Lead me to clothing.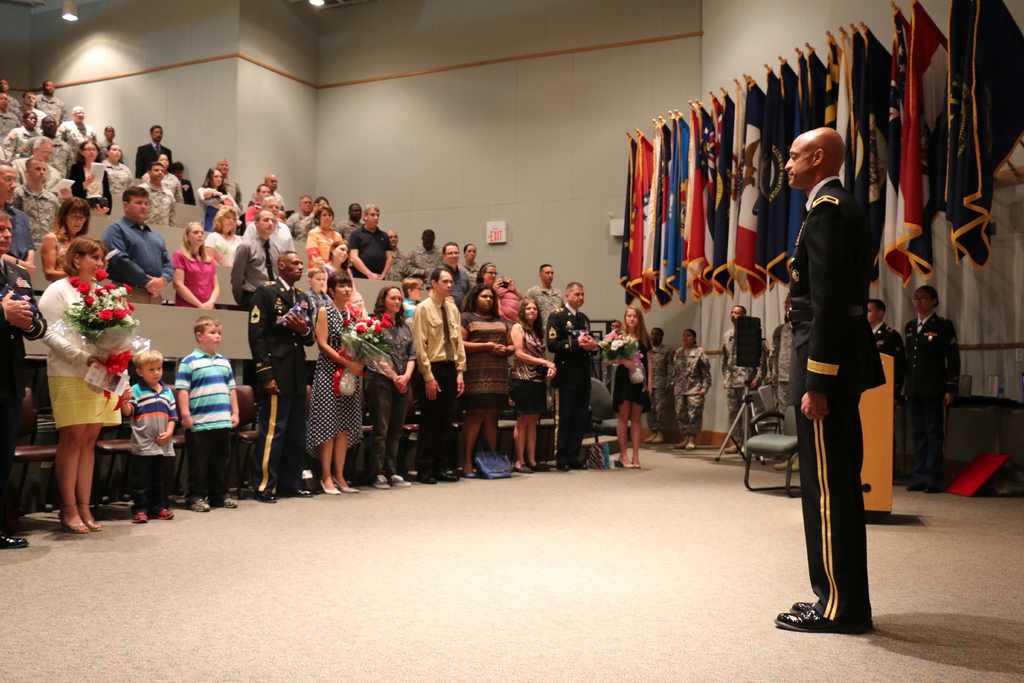
Lead to <region>452, 259, 465, 283</region>.
